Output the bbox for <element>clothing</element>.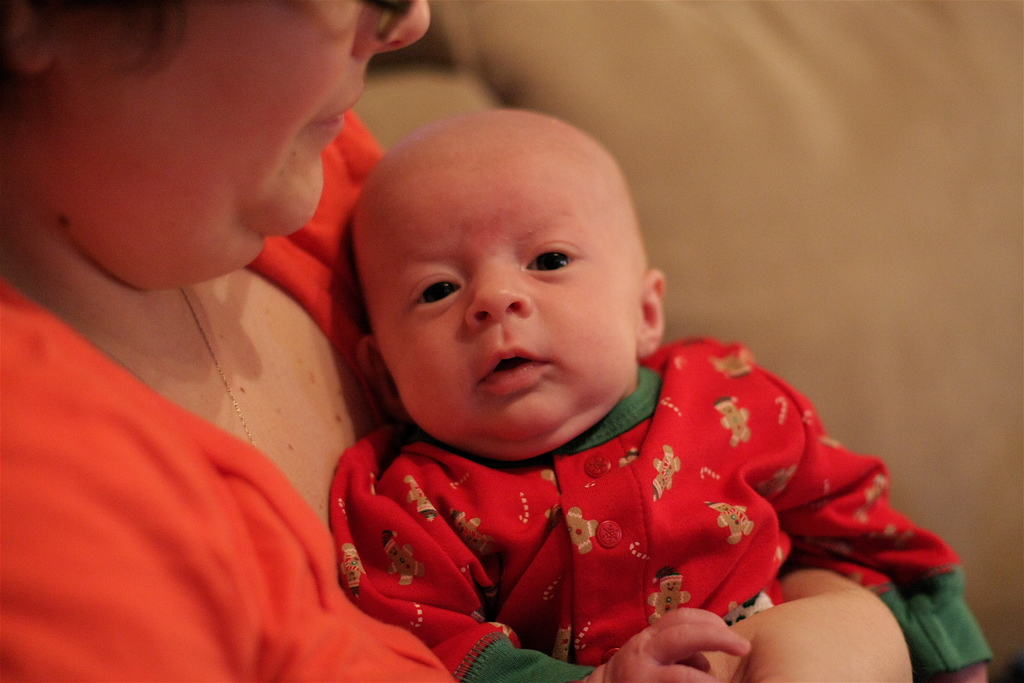
locate(317, 345, 961, 659).
